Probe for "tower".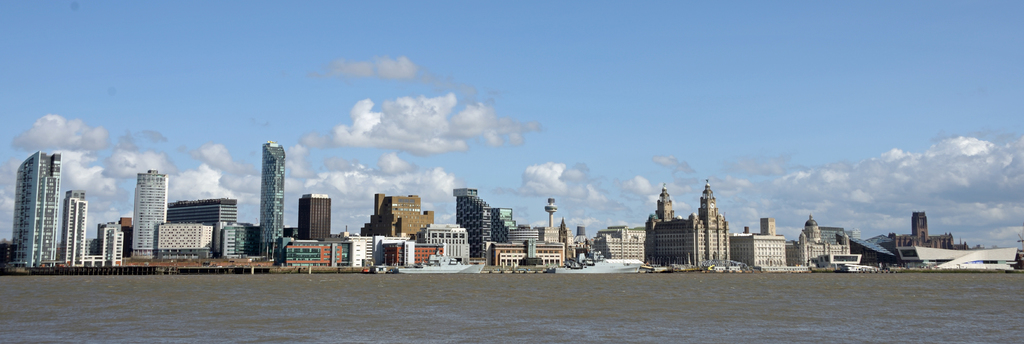
Probe result: (x1=153, y1=217, x2=218, y2=269).
